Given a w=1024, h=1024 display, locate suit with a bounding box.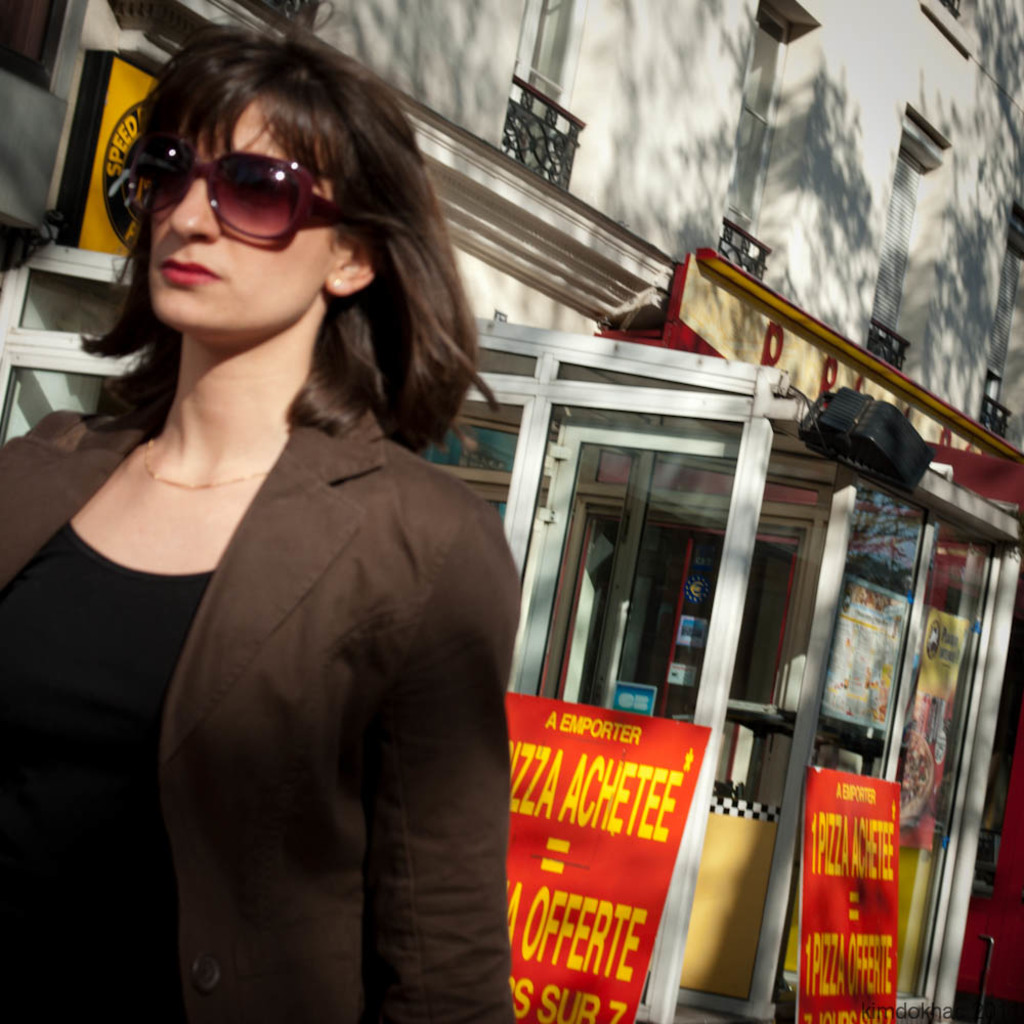
Located: x1=57 y1=273 x2=568 y2=1010.
